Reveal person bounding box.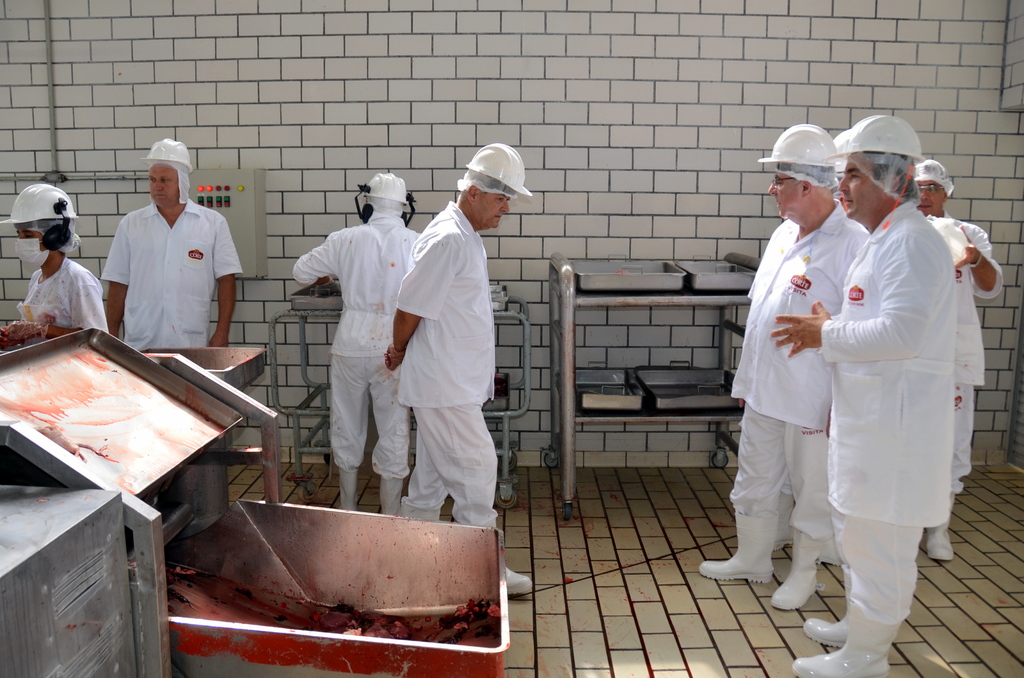
Revealed: select_region(745, 122, 868, 602).
